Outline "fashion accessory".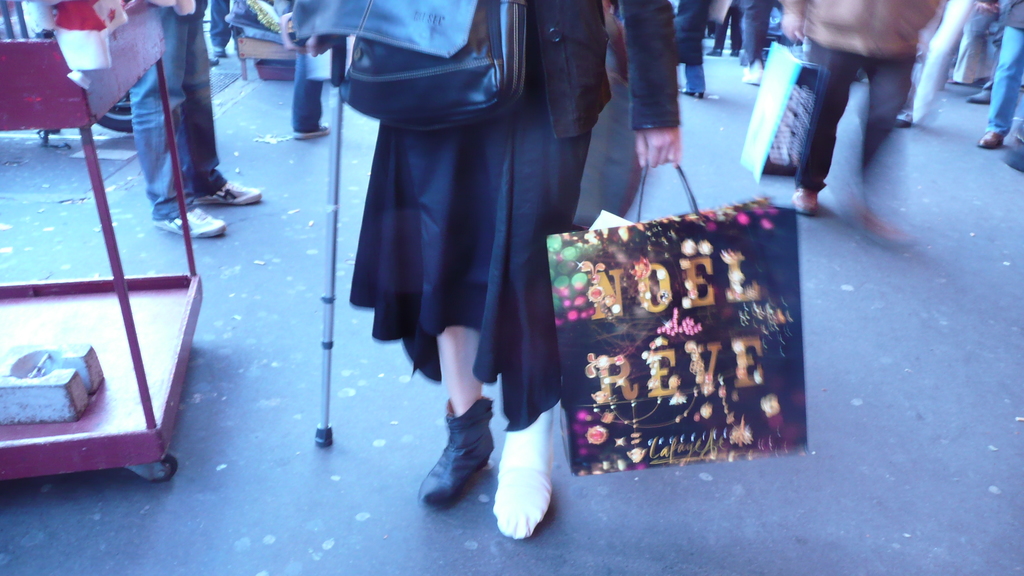
Outline: Rect(159, 205, 225, 239).
